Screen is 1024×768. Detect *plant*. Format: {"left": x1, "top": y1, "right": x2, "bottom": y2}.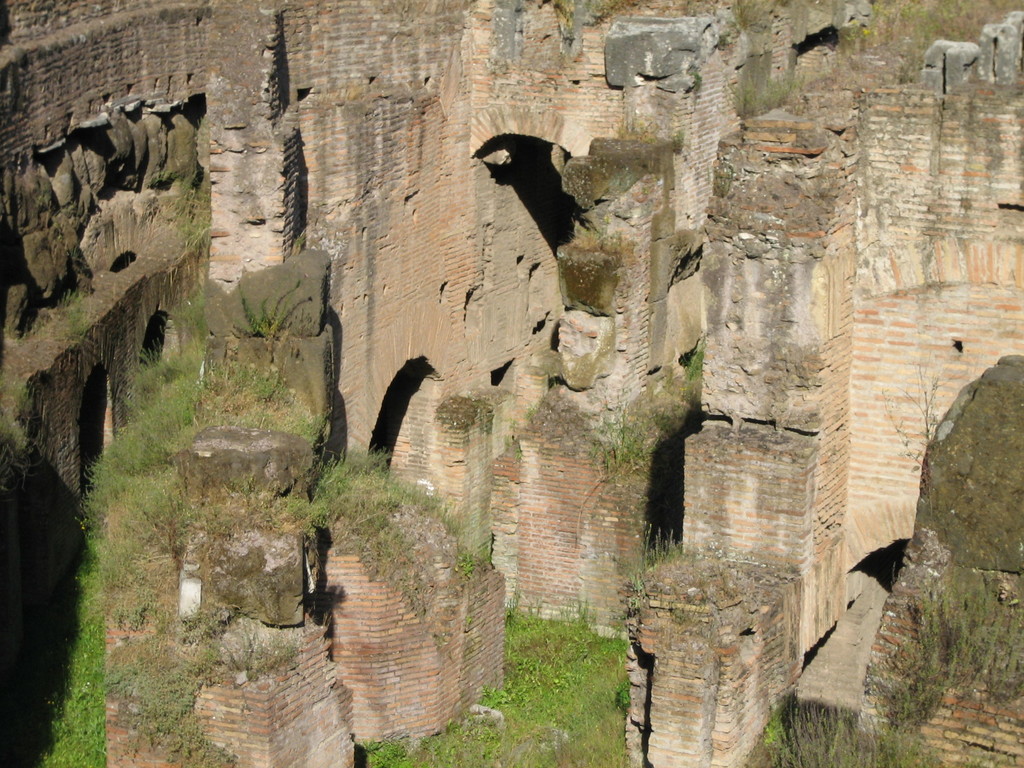
{"left": 864, "top": 337, "right": 956, "bottom": 595}.
